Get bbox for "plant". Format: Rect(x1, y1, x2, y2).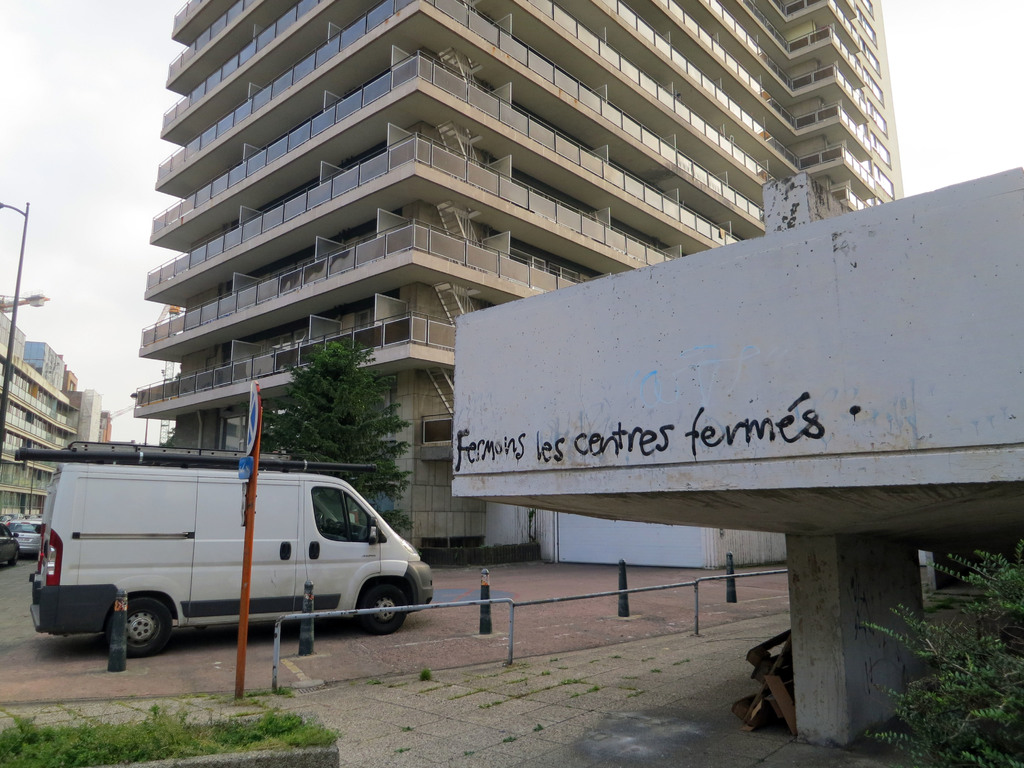
Rect(463, 748, 475, 755).
